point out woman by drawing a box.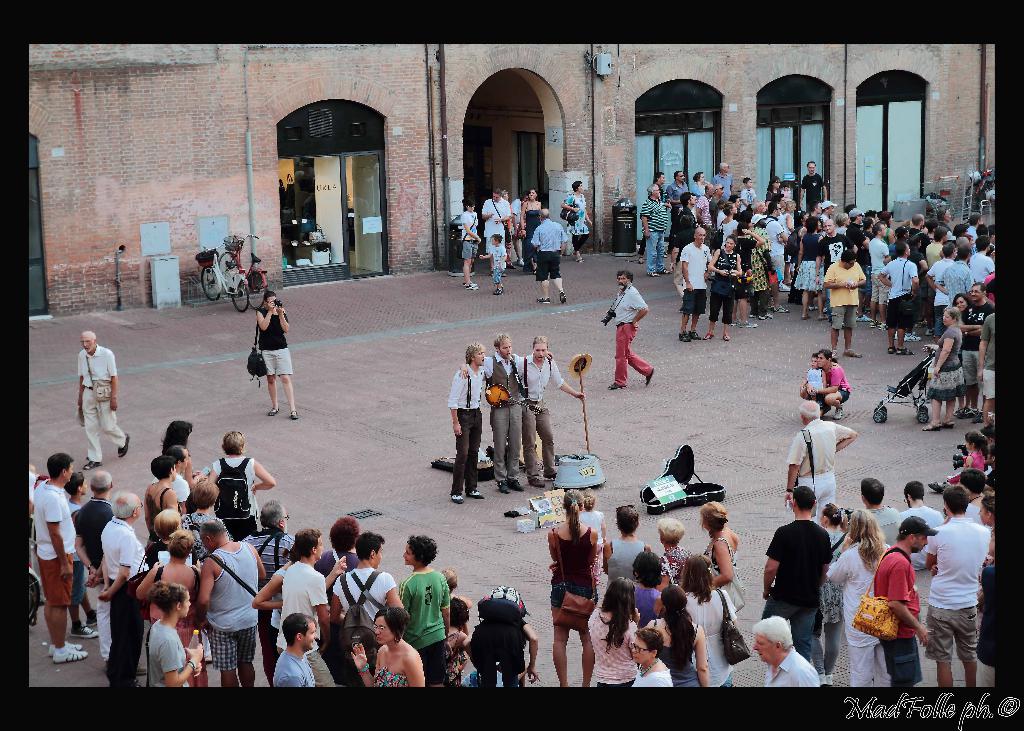
203, 430, 279, 536.
